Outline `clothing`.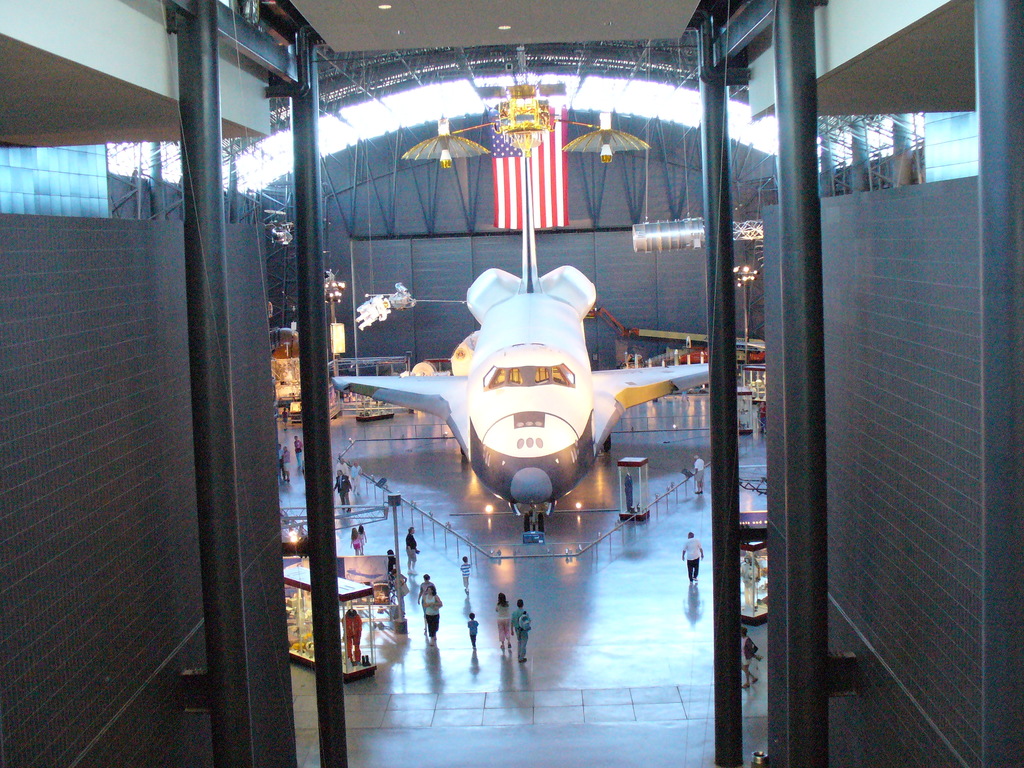
Outline: [334,463,349,480].
